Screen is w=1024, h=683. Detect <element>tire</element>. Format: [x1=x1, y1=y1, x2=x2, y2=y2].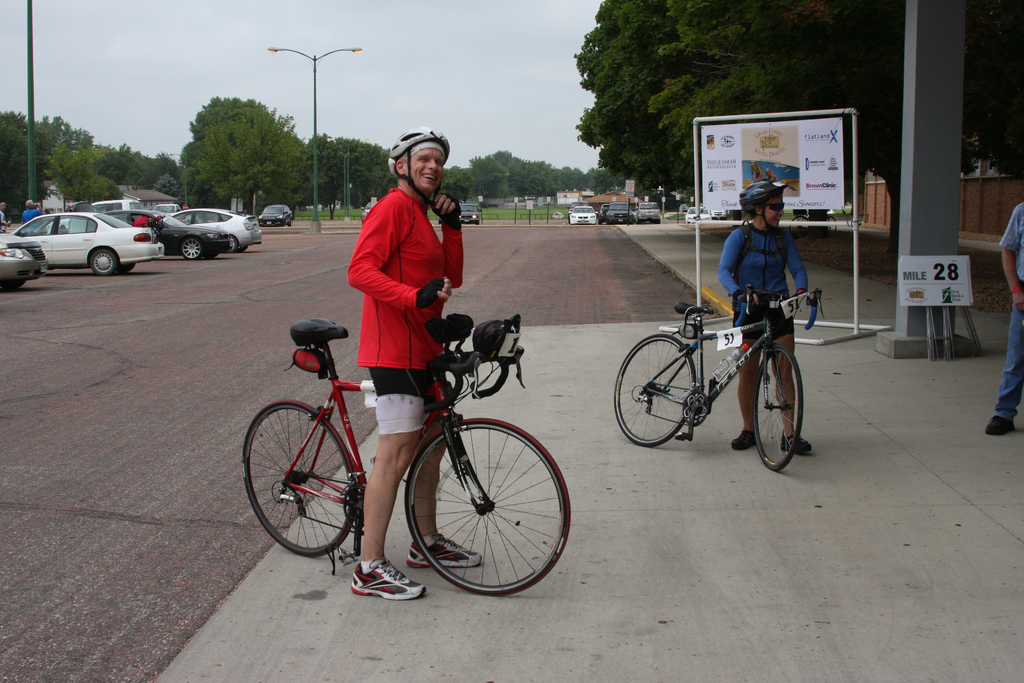
[x1=747, y1=348, x2=803, y2=470].
